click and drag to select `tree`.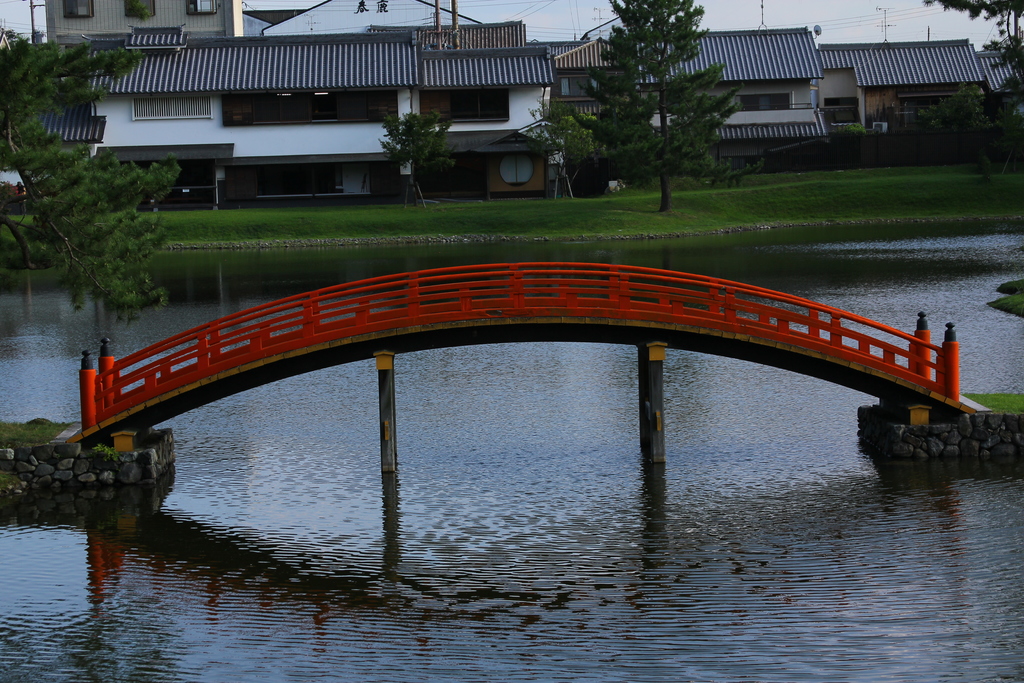
Selection: region(924, 0, 1020, 142).
